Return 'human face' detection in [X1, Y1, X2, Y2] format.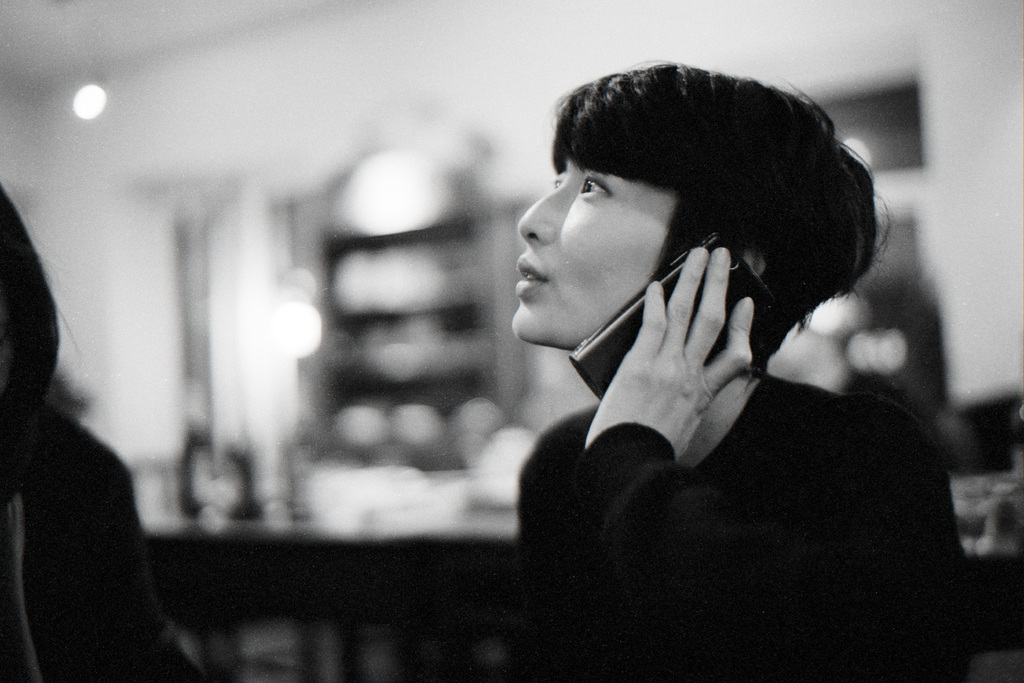
[511, 159, 674, 351].
